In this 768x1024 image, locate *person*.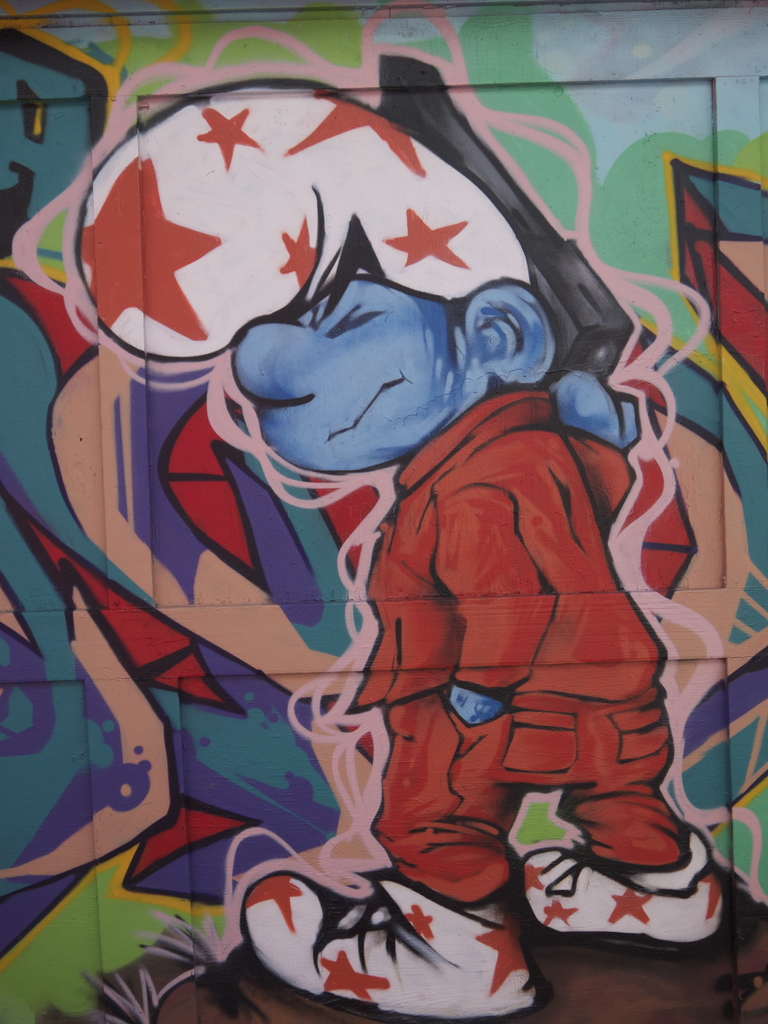
Bounding box: 86:118:682:989.
